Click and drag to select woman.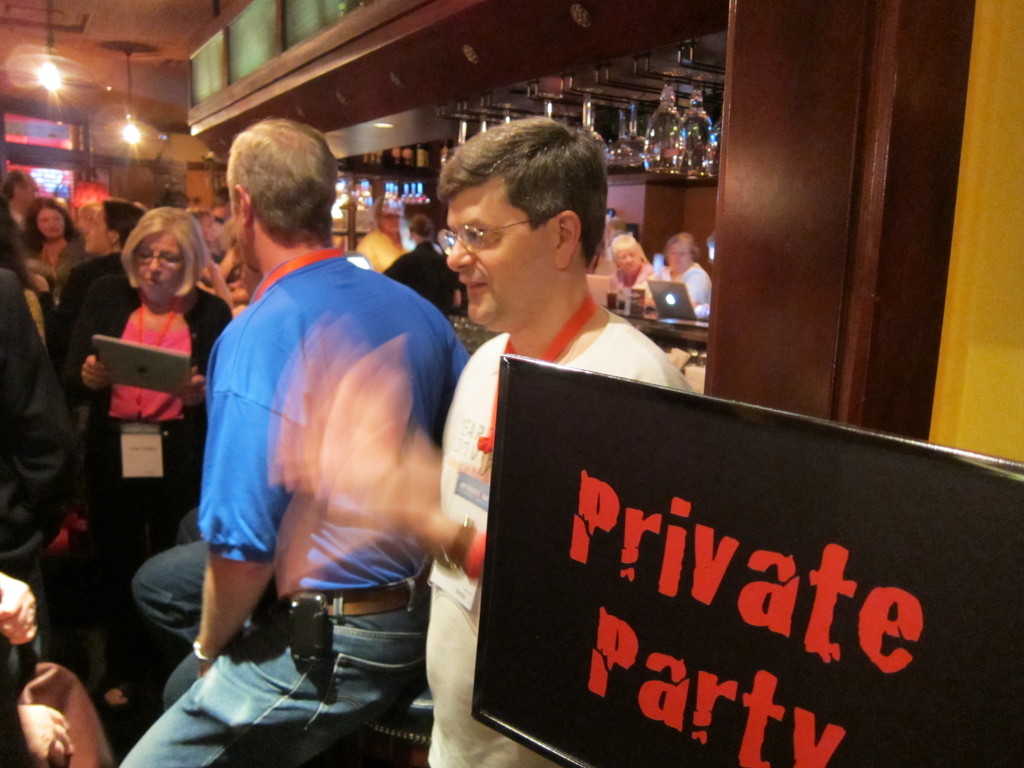
Selection: bbox=(66, 200, 252, 705).
